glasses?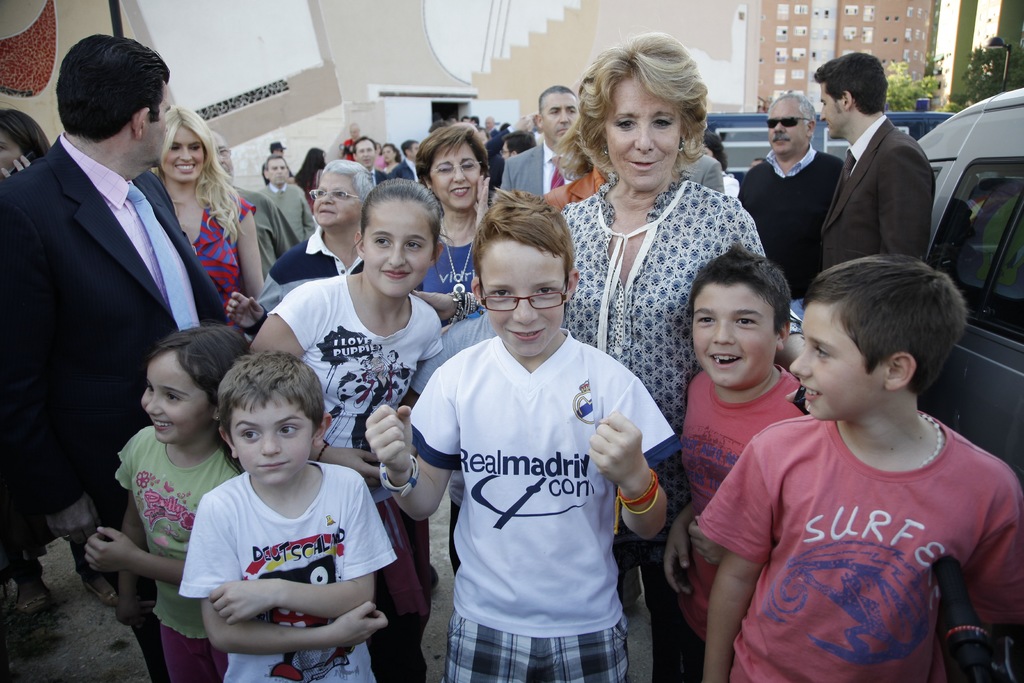
locate(428, 159, 483, 176)
